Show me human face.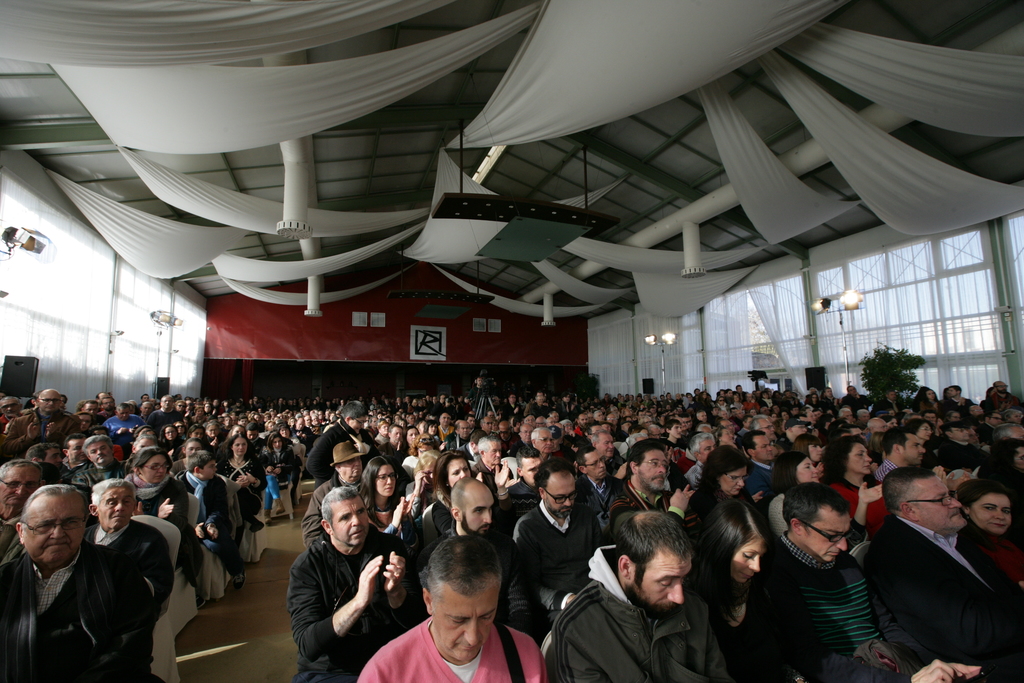
human face is here: BBox(165, 425, 178, 440).
